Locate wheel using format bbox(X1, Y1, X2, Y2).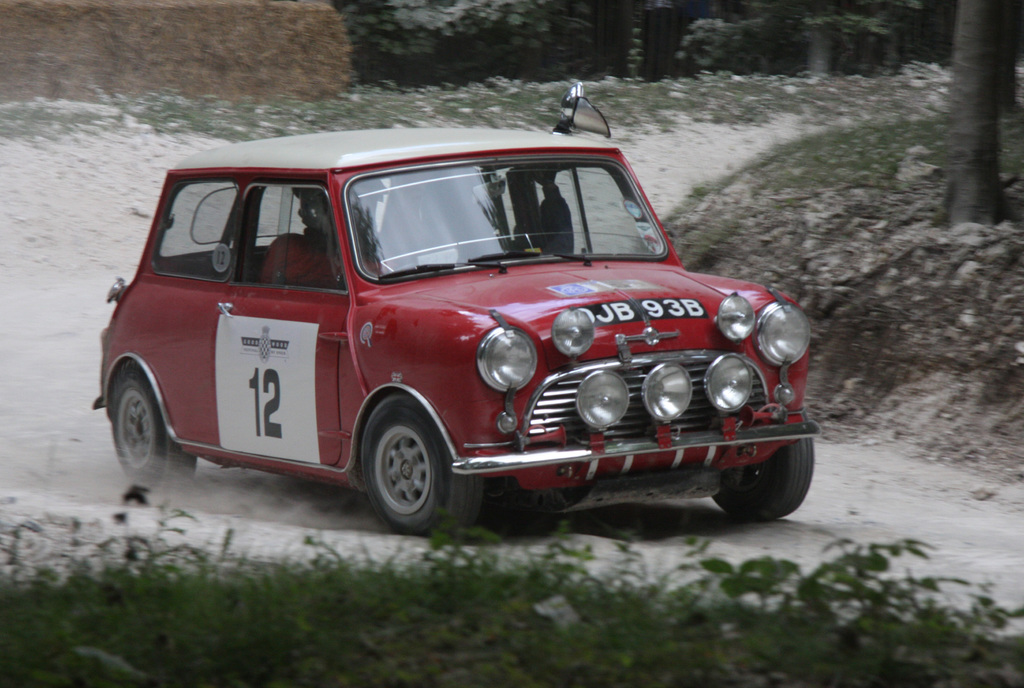
bbox(362, 396, 485, 537).
